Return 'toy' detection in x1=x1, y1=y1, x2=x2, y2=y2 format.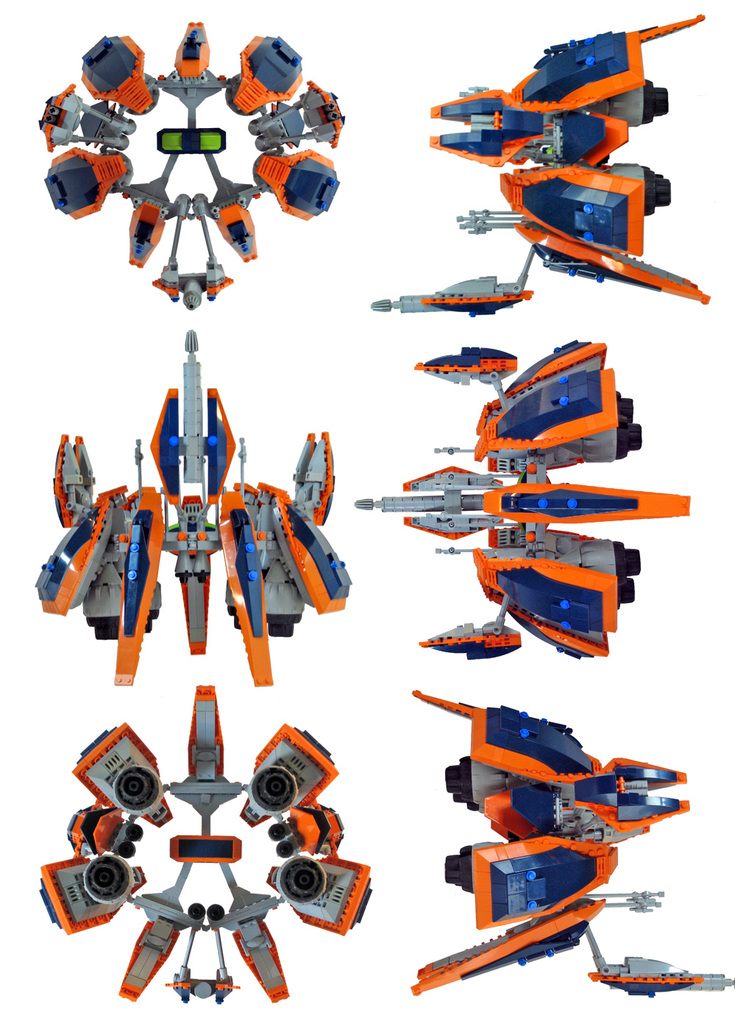
x1=26, y1=336, x2=357, y2=691.
